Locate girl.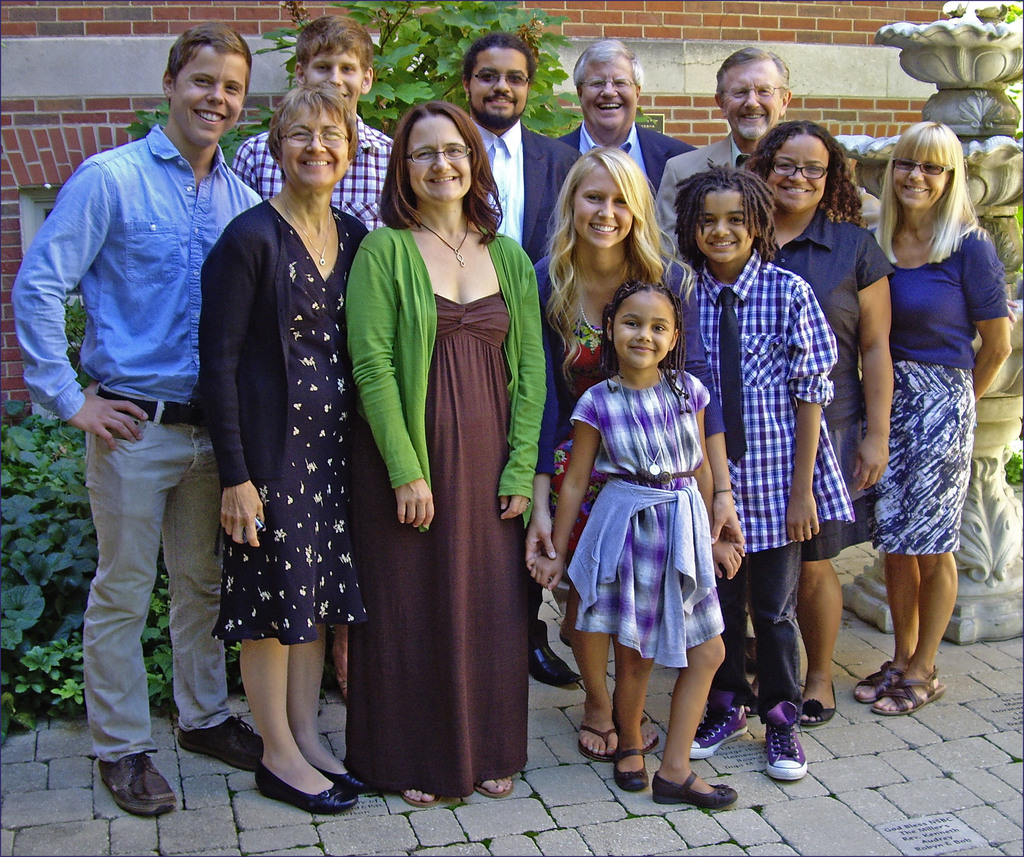
Bounding box: 524 146 676 764.
